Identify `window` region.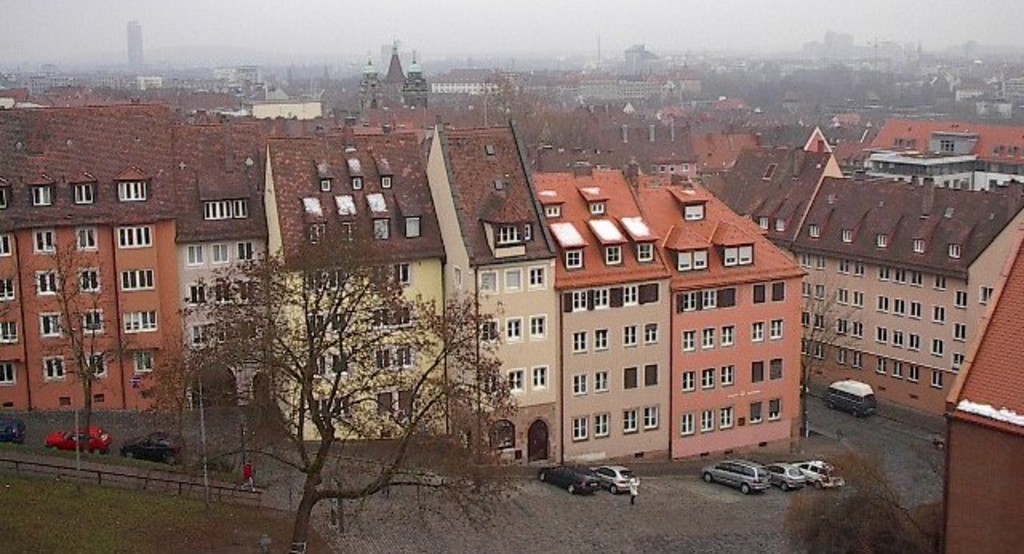
Region: region(189, 285, 206, 304).
